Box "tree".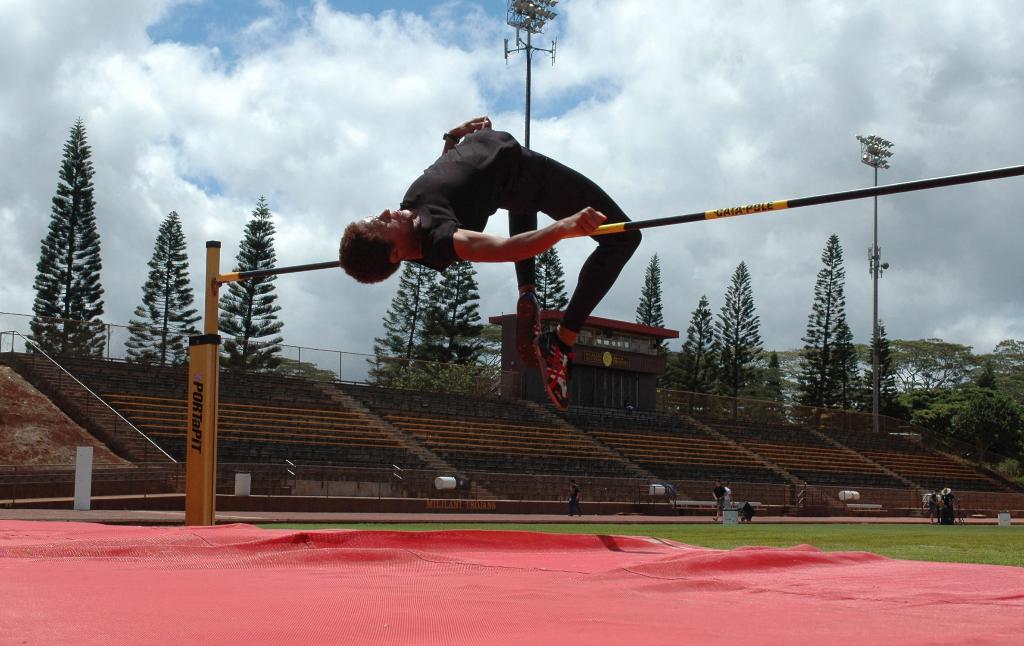
(912, 373, 1023, 484).
